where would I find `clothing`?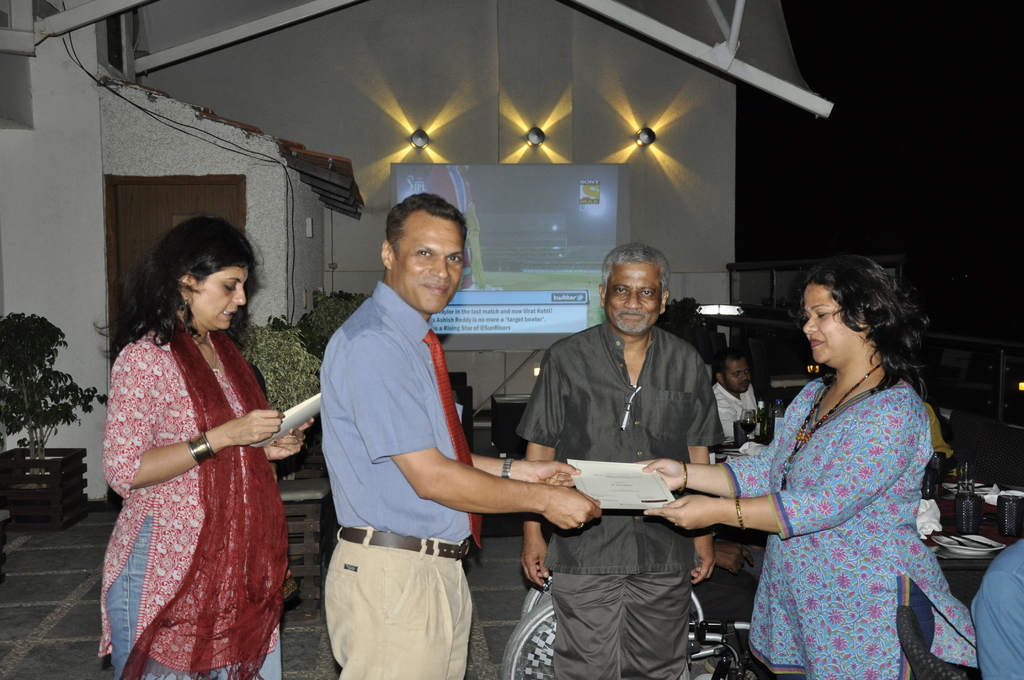
At x1=547 y1=578 x2=689 y2=679.
